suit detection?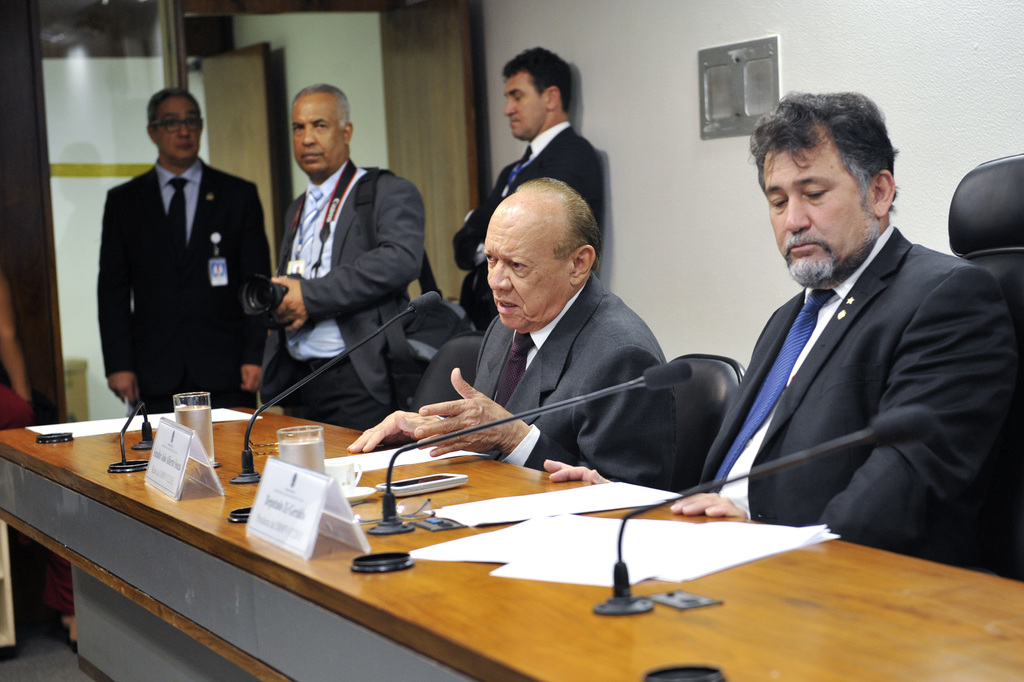
[82,107,264,439]
